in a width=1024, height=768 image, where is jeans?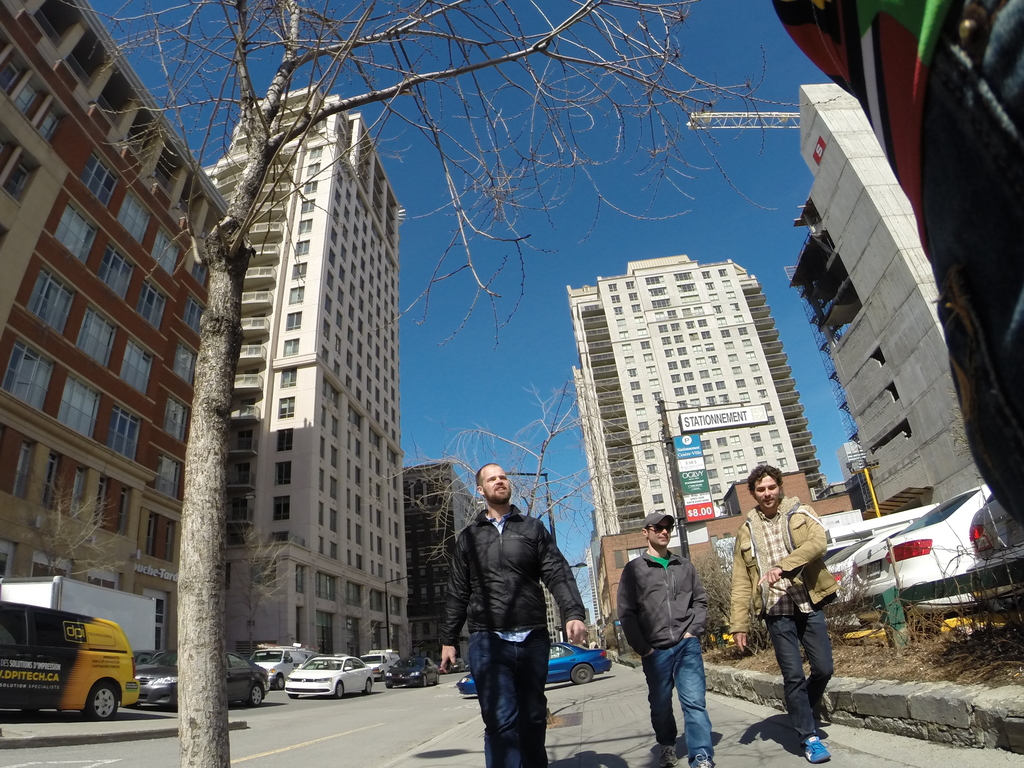
detection(643, 636, 705, 764).
